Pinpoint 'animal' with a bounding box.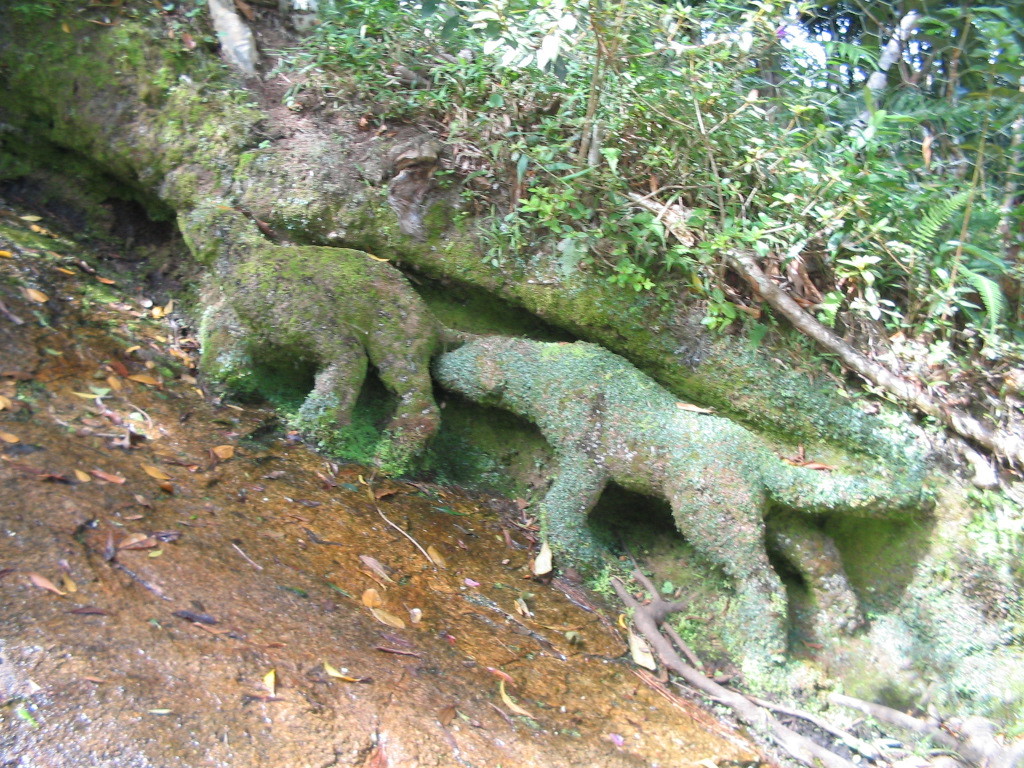
[x1=434, y1=342, x2=934, y2=678].
